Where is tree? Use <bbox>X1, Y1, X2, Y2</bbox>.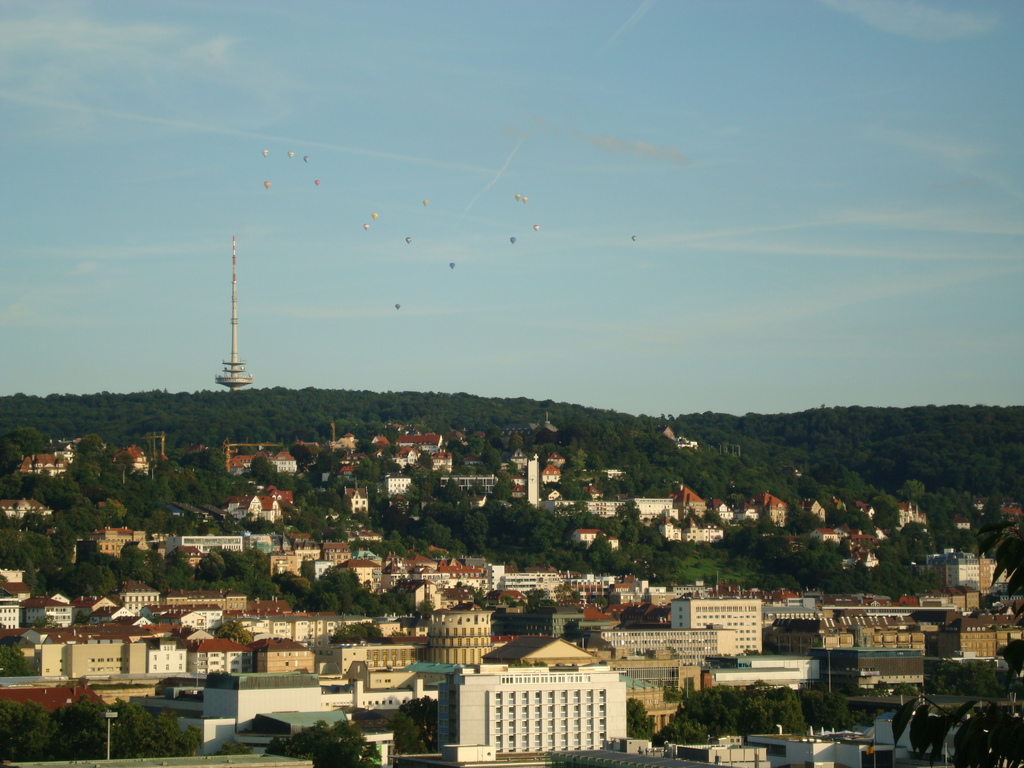
<bbox>291, 444, 309, 470</bbox>.
